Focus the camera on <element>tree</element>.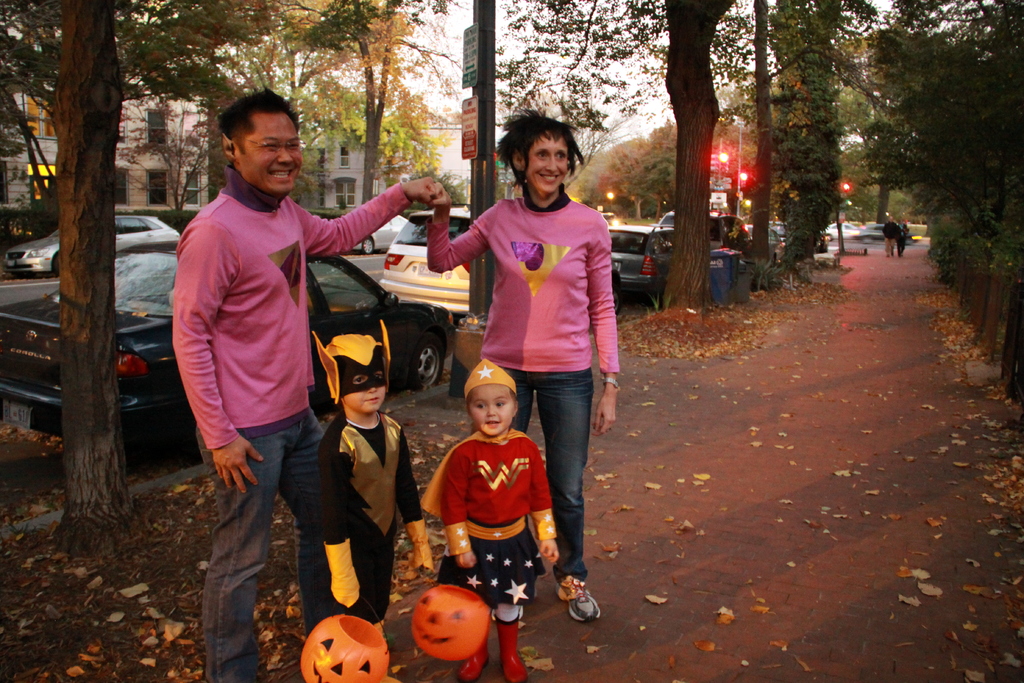
Focus region: pyautogui.locateOnScreen(872, 0, 1016, 370).
